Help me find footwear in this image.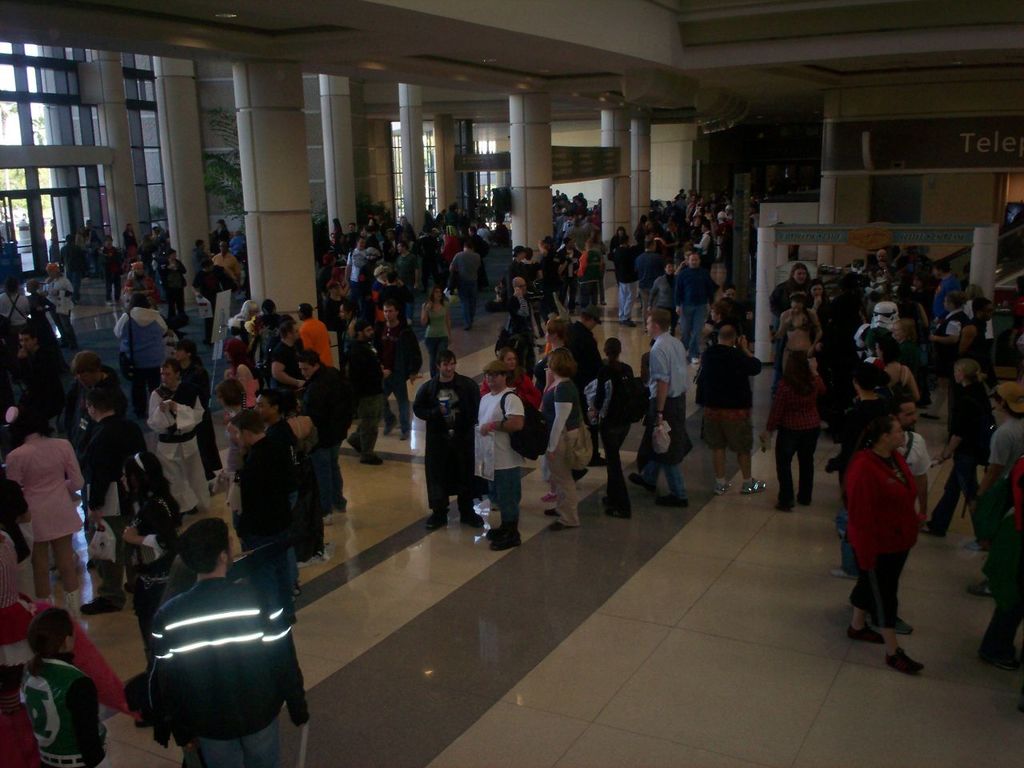
Found it: (left=382, top=414, right=397, bottom=434).
